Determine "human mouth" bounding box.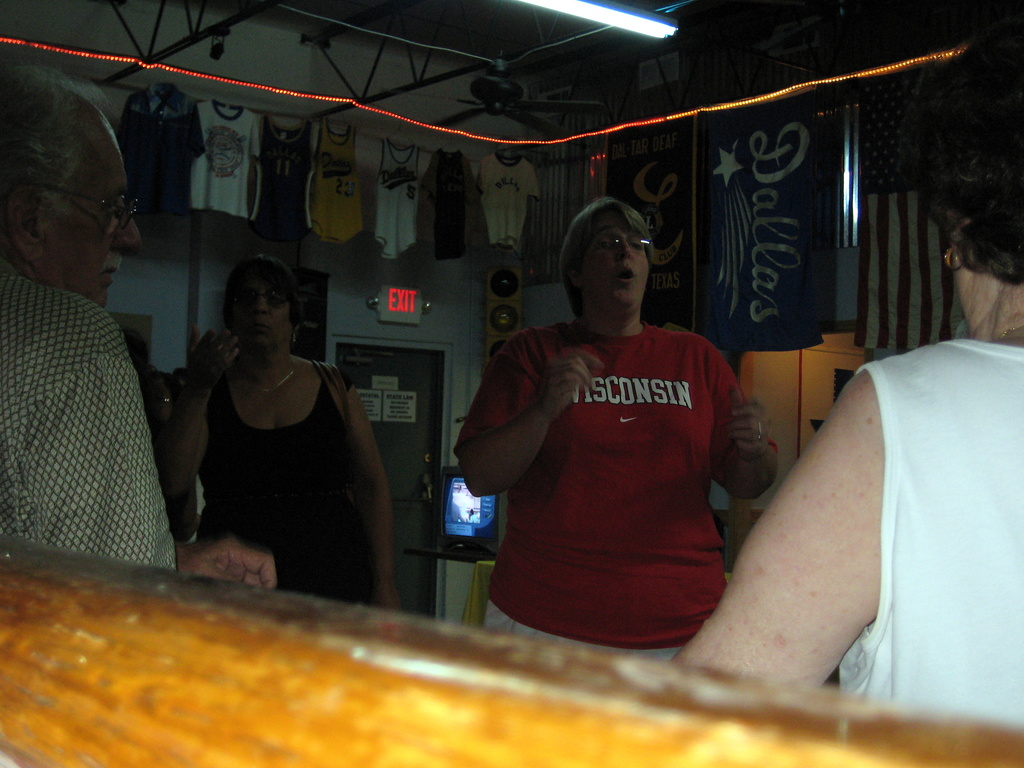
Determined: locate(614, 262, 639, 284).
